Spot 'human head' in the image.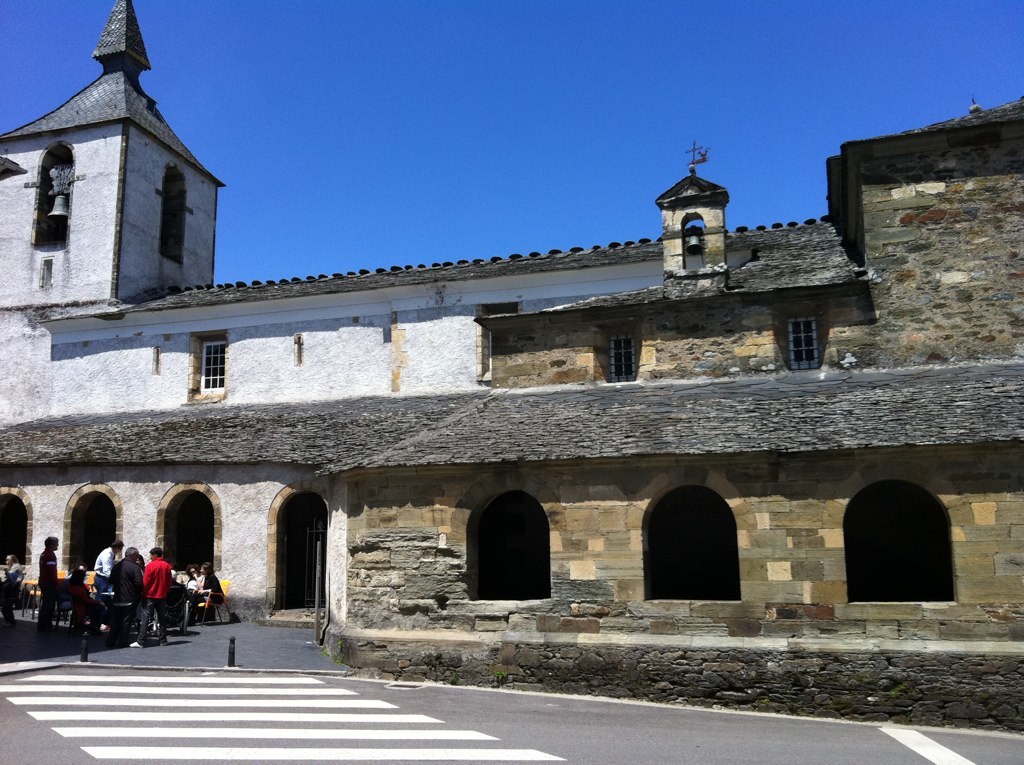
'human head' found at bbox(110, 538, 126, 552).
